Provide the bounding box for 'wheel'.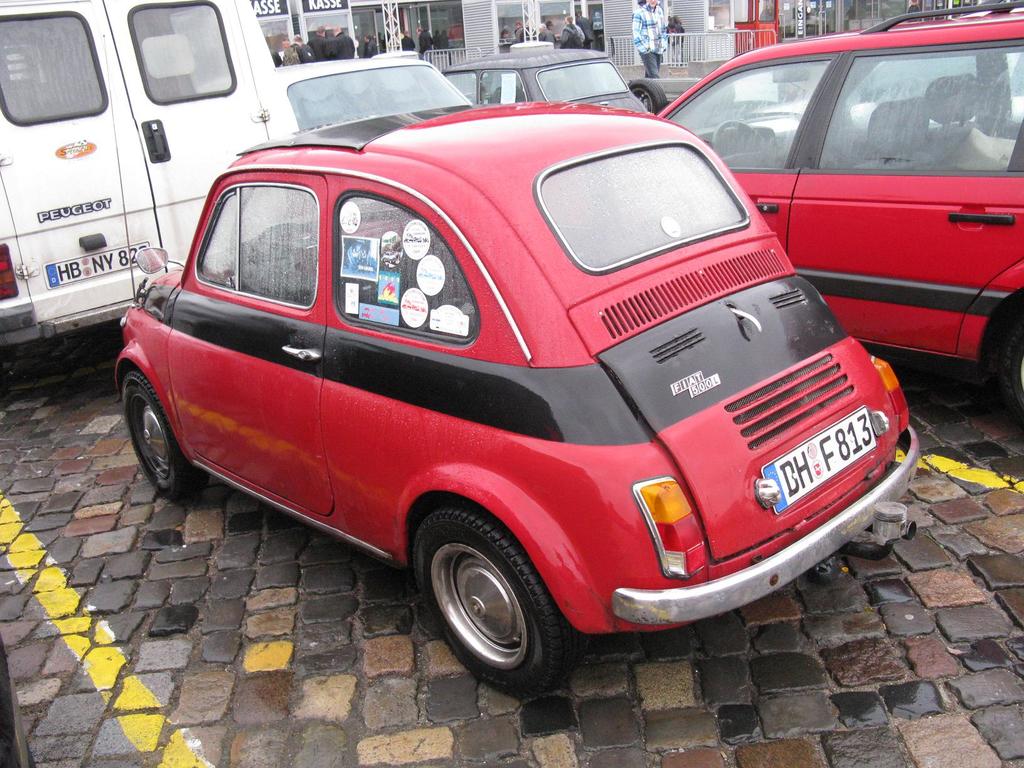
714 118 767 171.
